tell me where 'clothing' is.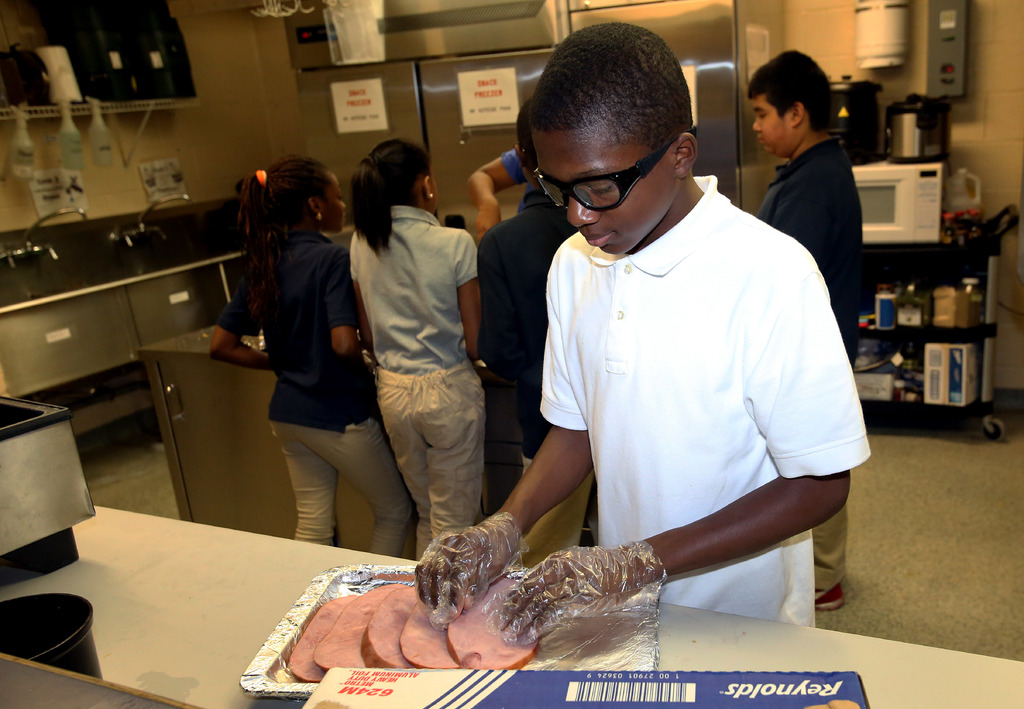
'clothing' is at 753 129 879 593.
